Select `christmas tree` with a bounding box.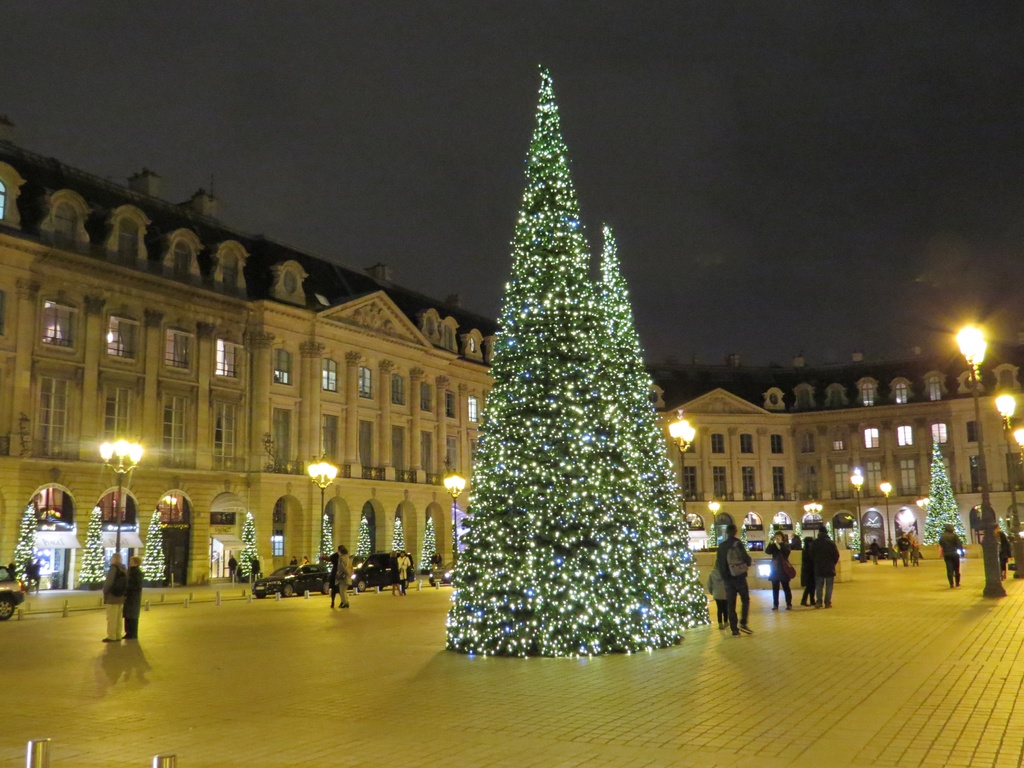
(765,523,779,550).
